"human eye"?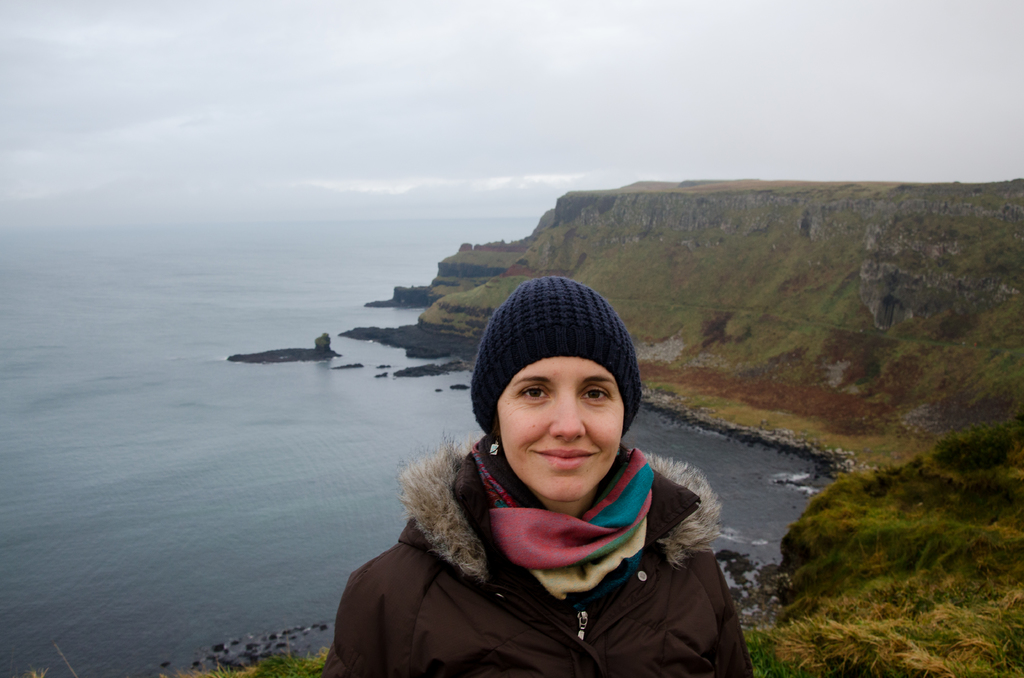
box(518, 384, 548, 409)
